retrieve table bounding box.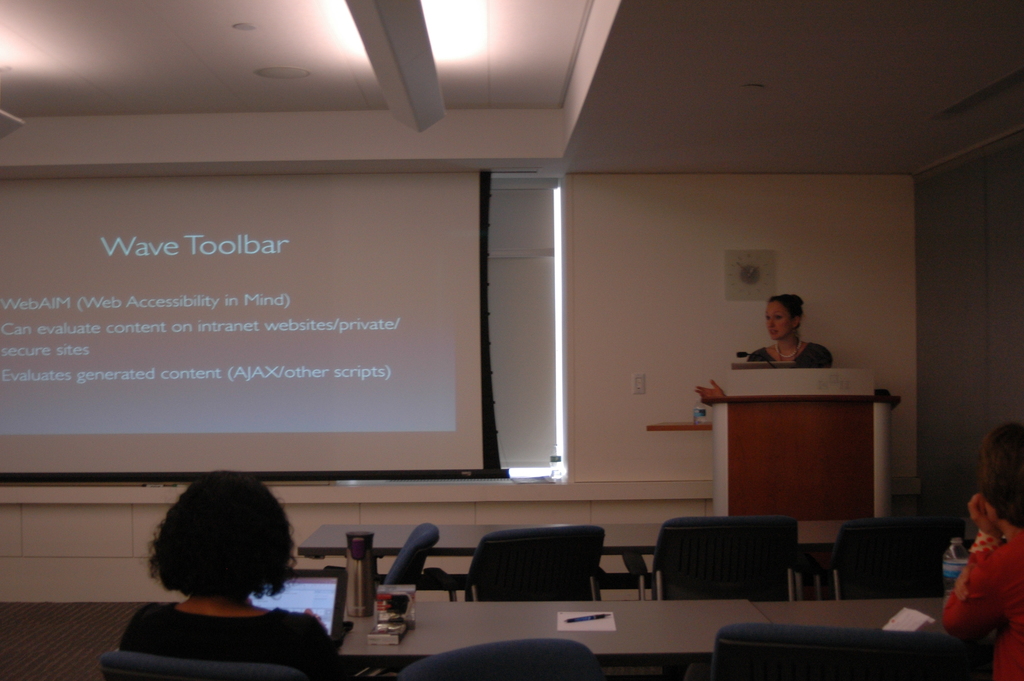
Bounding box: [707,375,895,571].
